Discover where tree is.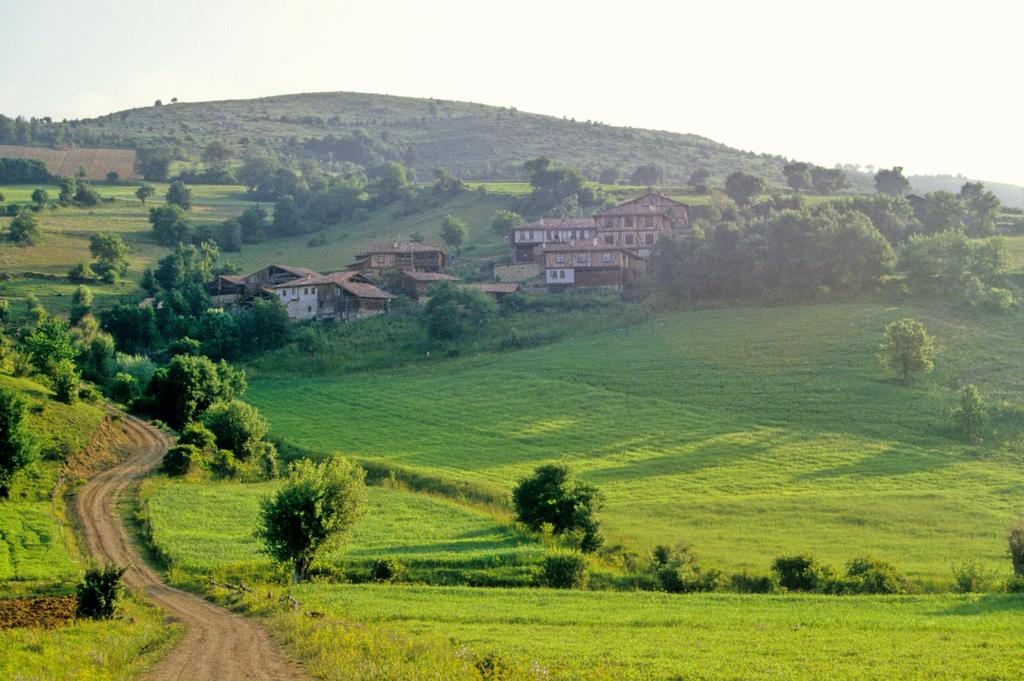
Discovered at (left=130, top=351, right=252, bottom=435).
